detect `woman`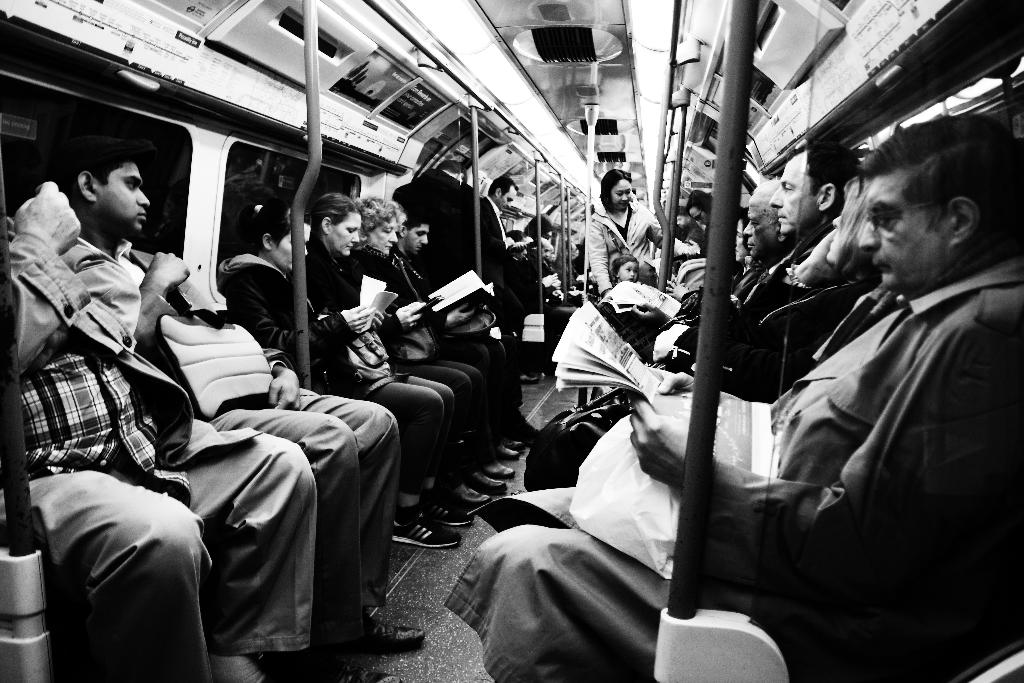
[308,195,509,506]
